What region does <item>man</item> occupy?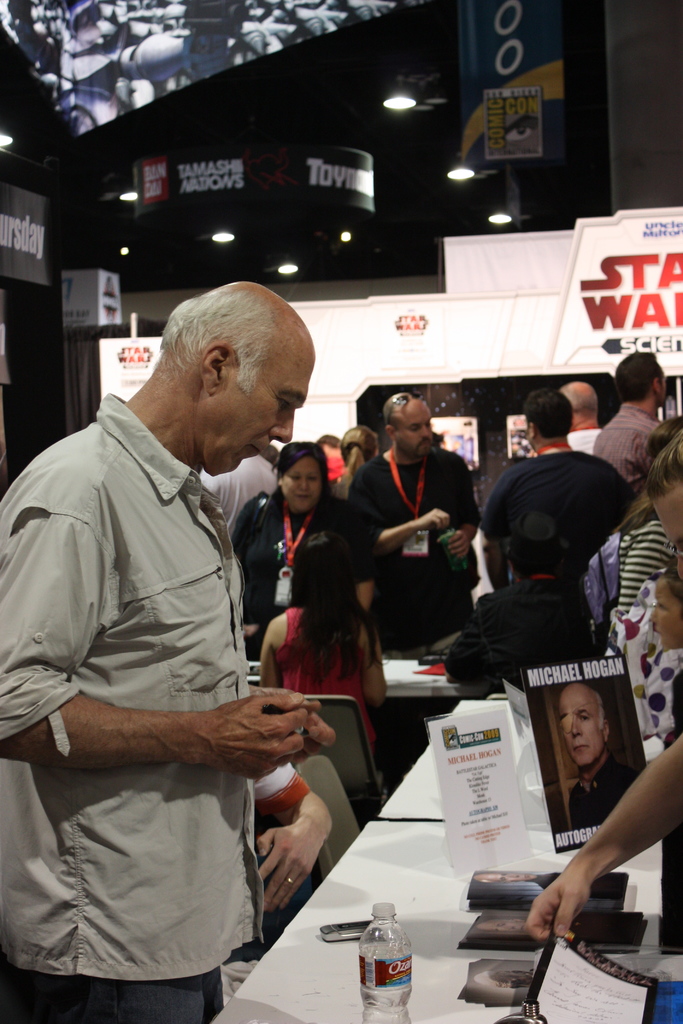
bbox=(559, 682, 636, 853).
